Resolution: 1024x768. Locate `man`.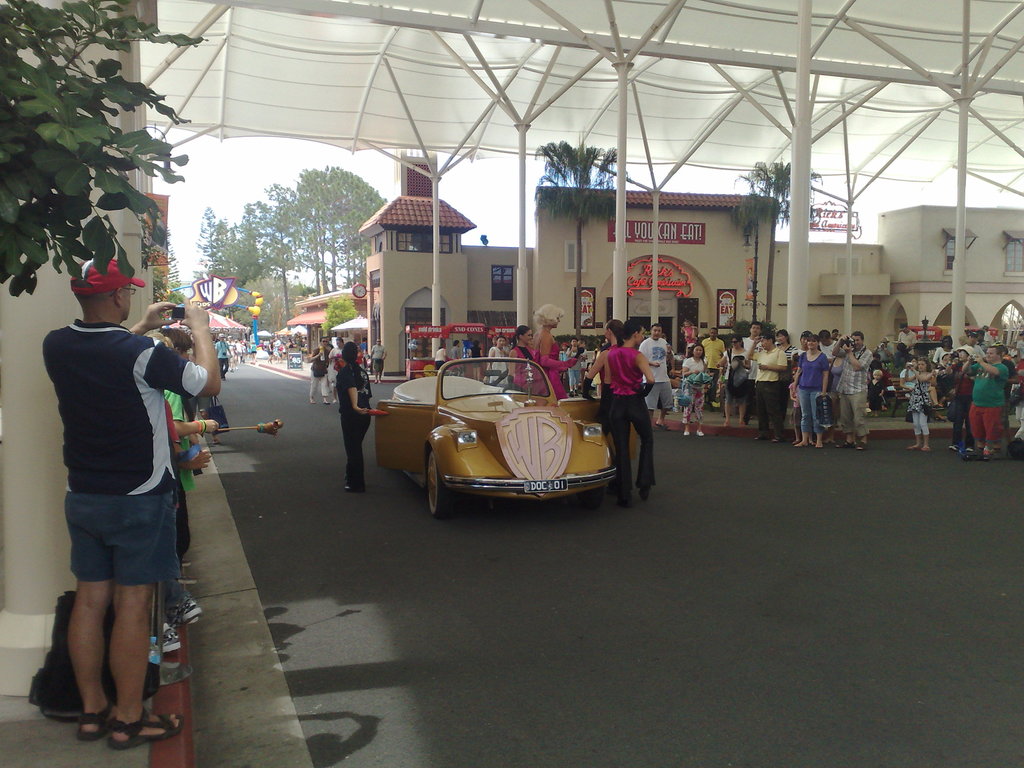
<region>742, 316, 765, 356</region>.
